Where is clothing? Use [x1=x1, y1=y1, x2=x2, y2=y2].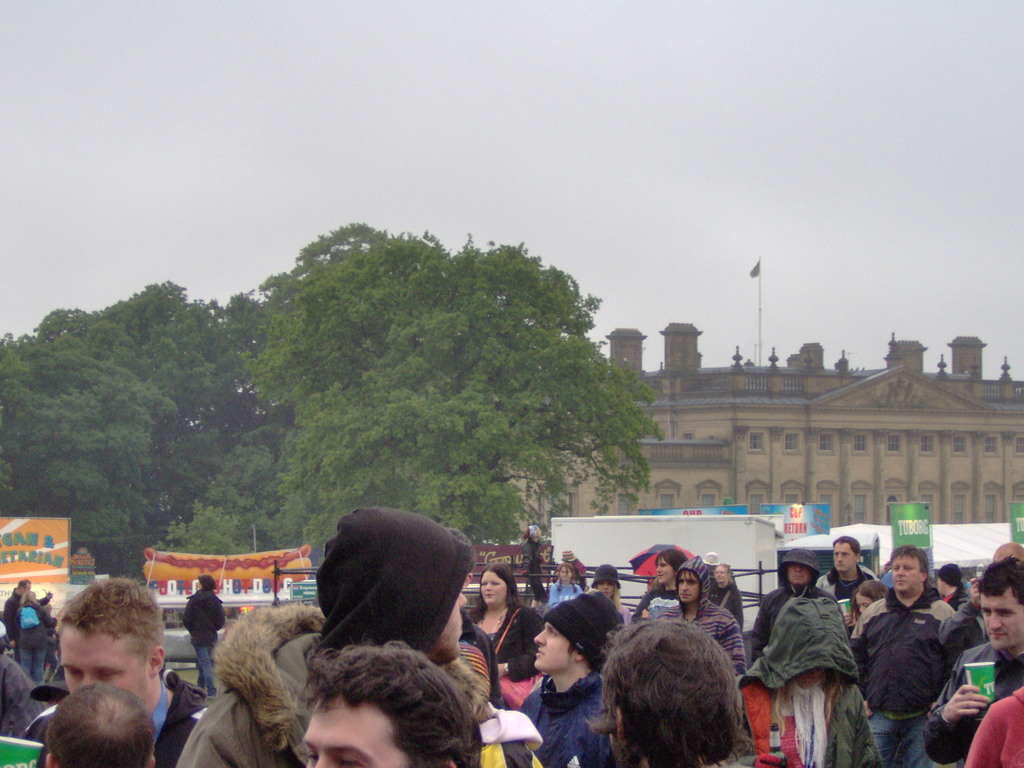
[x1=513, y1=536, x2=547, y2=600].
